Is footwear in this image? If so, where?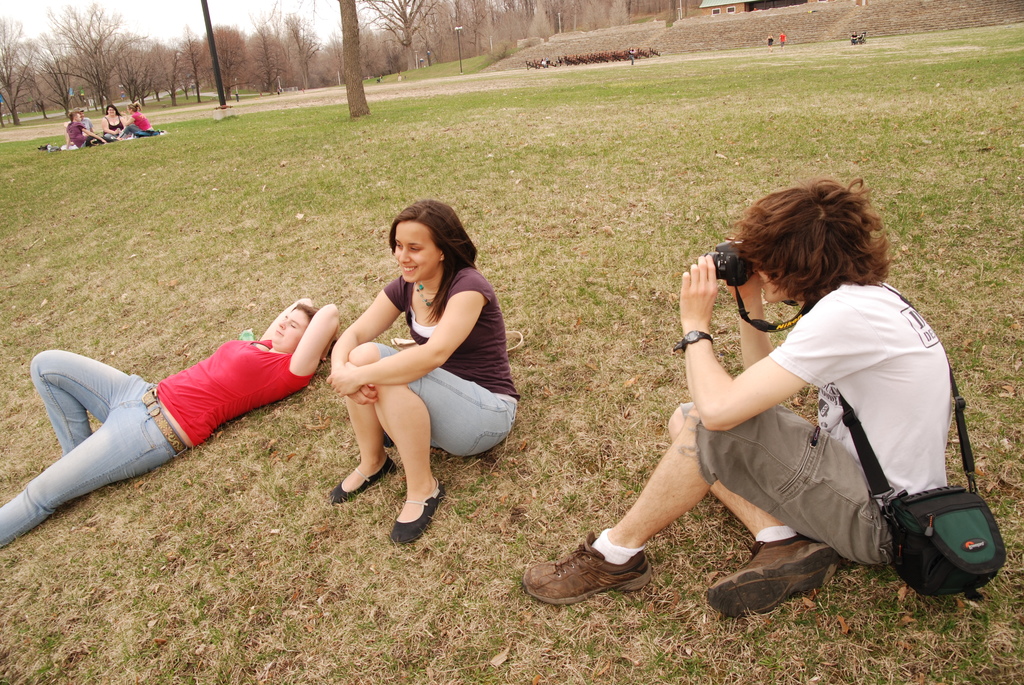
Yes, at Rect(523, 527, 650, 593).
